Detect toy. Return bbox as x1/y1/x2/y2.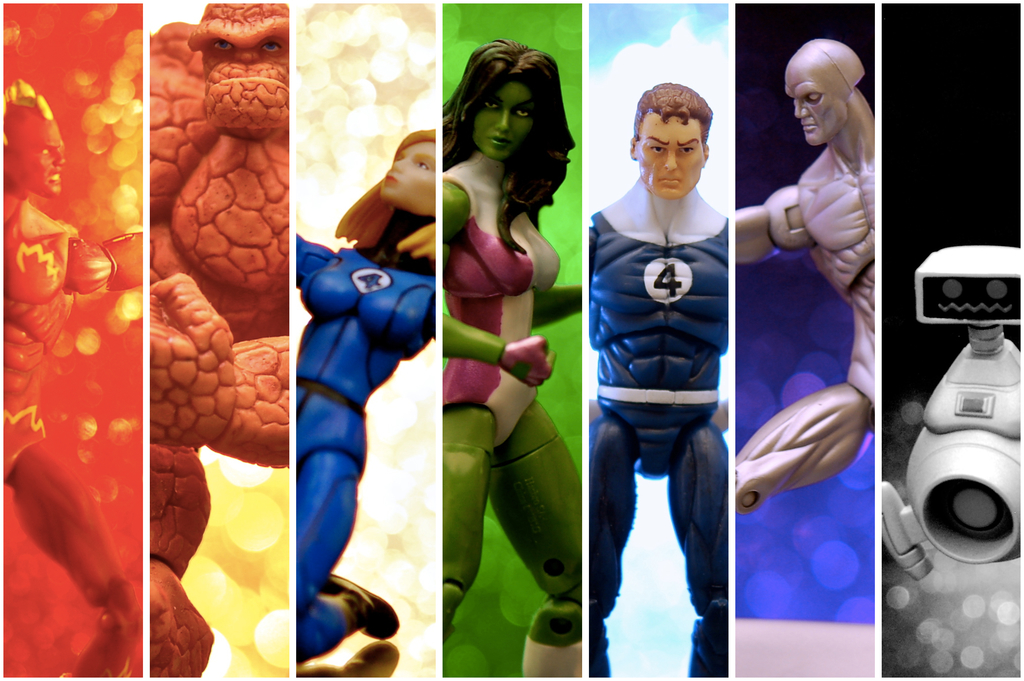
444/38/586/678.
